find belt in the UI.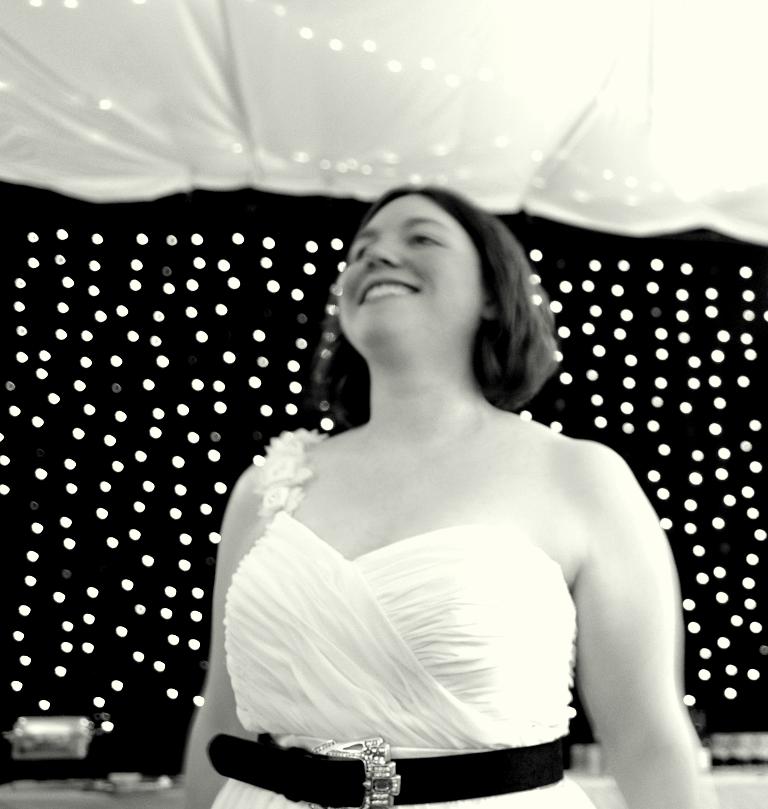
UI element at <bbox>205, 736, 569, 808</bbox>.
